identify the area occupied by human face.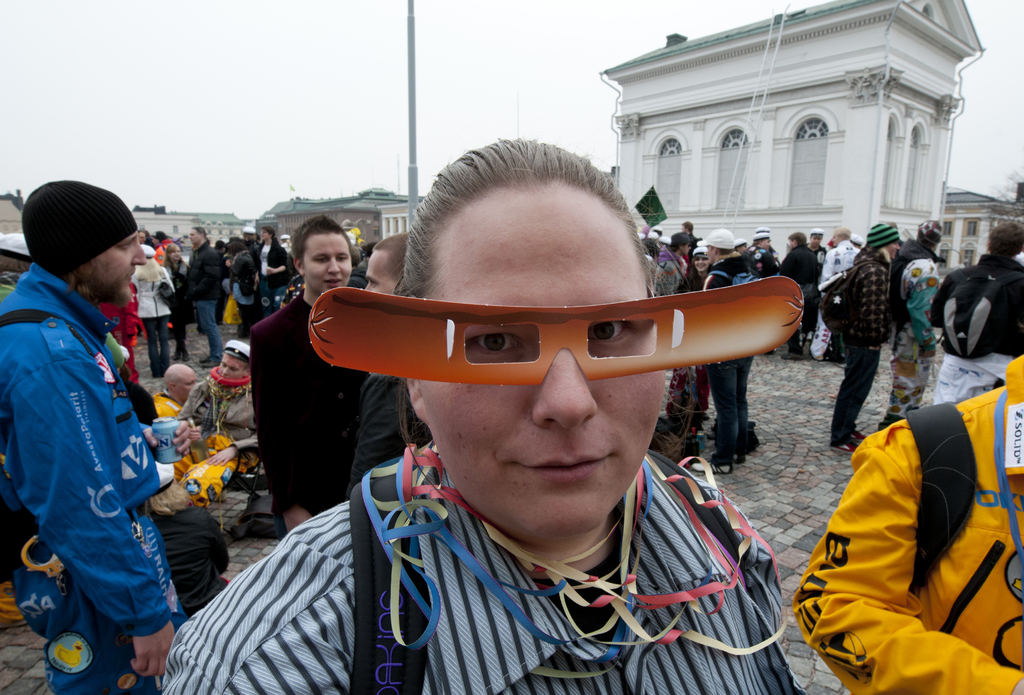
Area: [x1=429, y1=183, x2=664, y2=526].
